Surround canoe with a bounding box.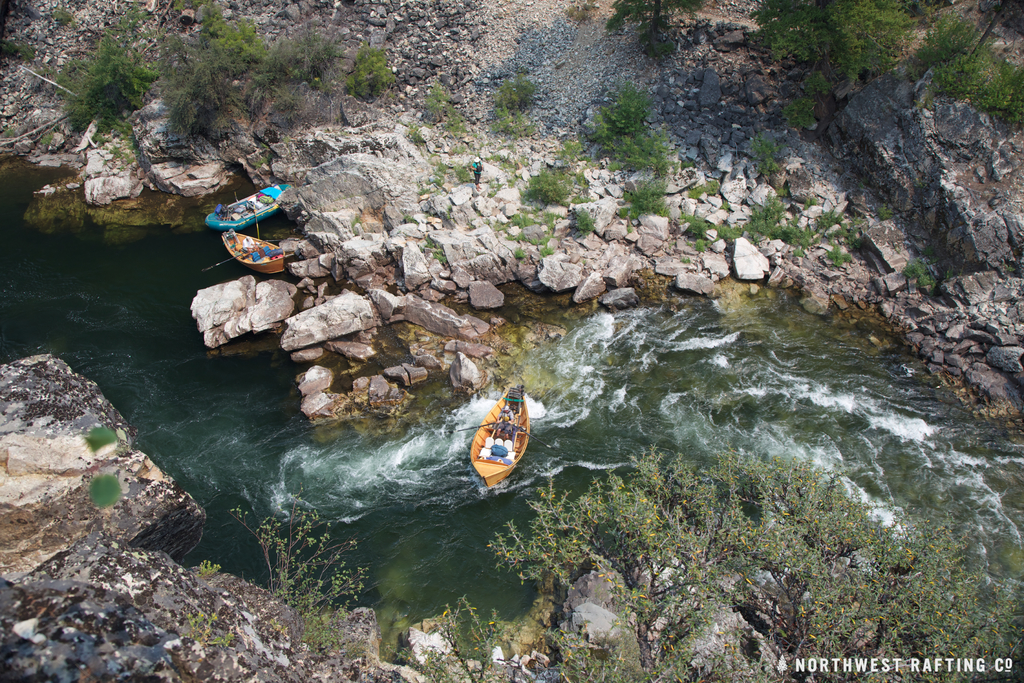
(456, 389, 539, 502).
